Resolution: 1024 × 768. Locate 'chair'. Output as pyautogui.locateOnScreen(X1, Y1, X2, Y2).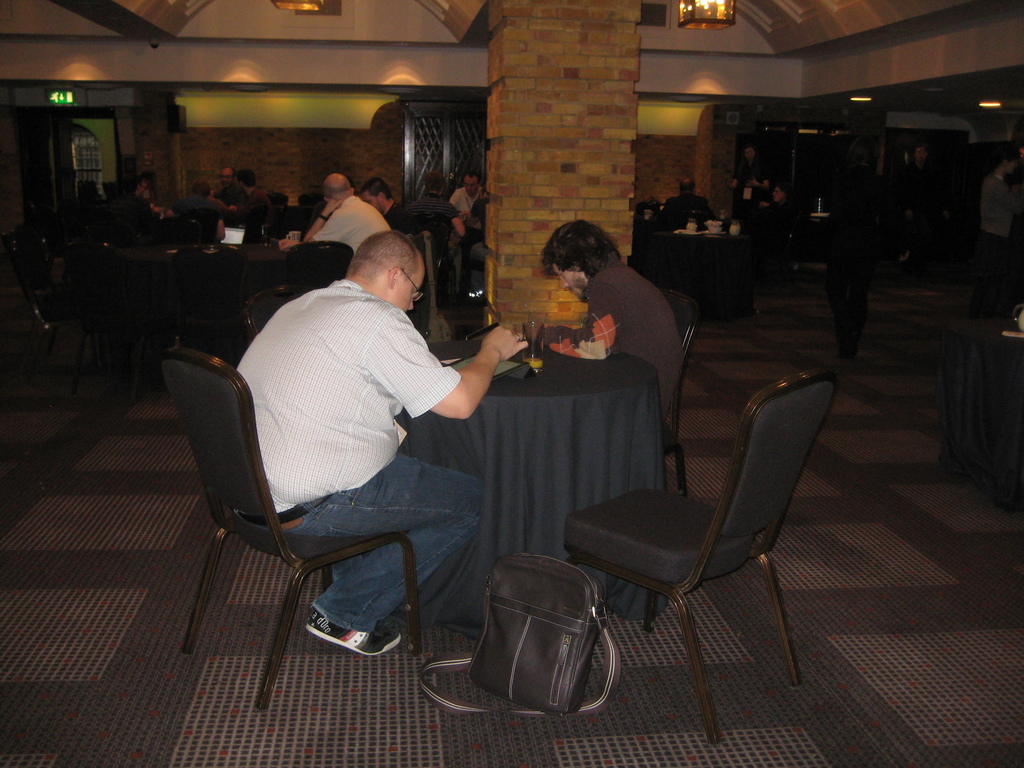
pyautogui.locateOnScreen(546, 333, 833, 727).
